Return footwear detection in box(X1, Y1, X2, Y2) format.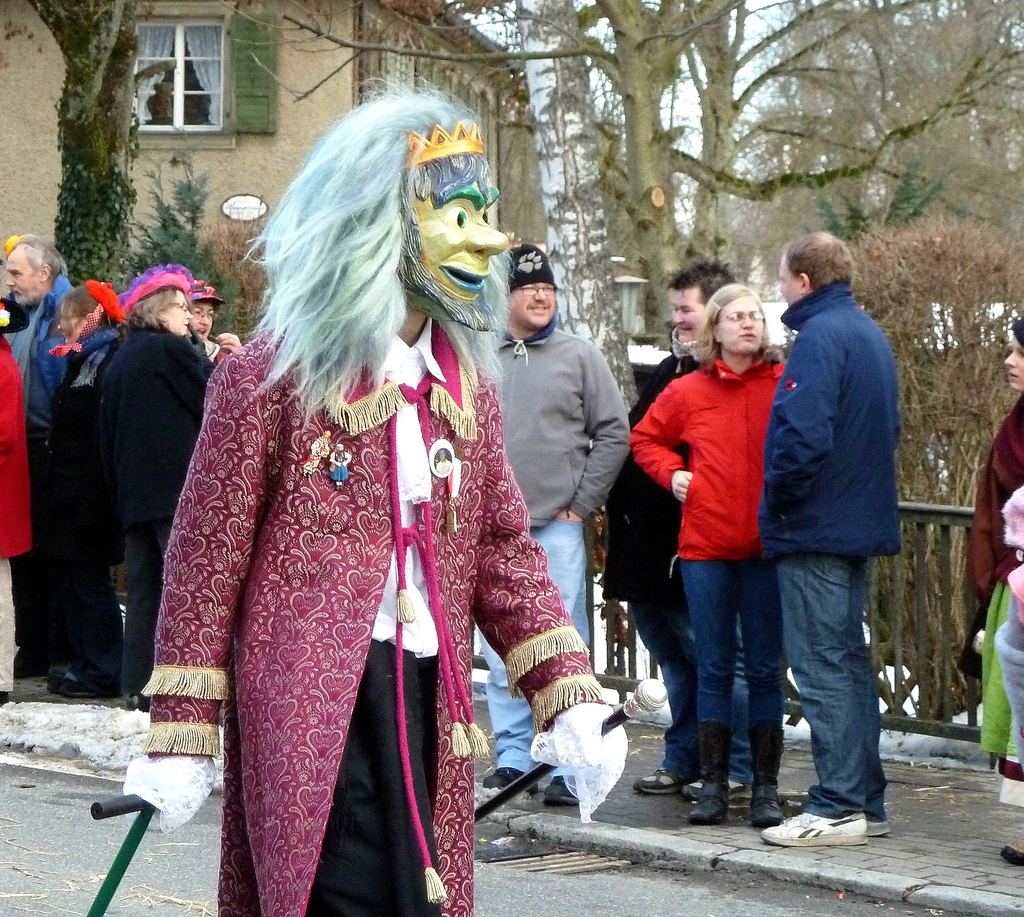
box(756, 814, 869, 849).
